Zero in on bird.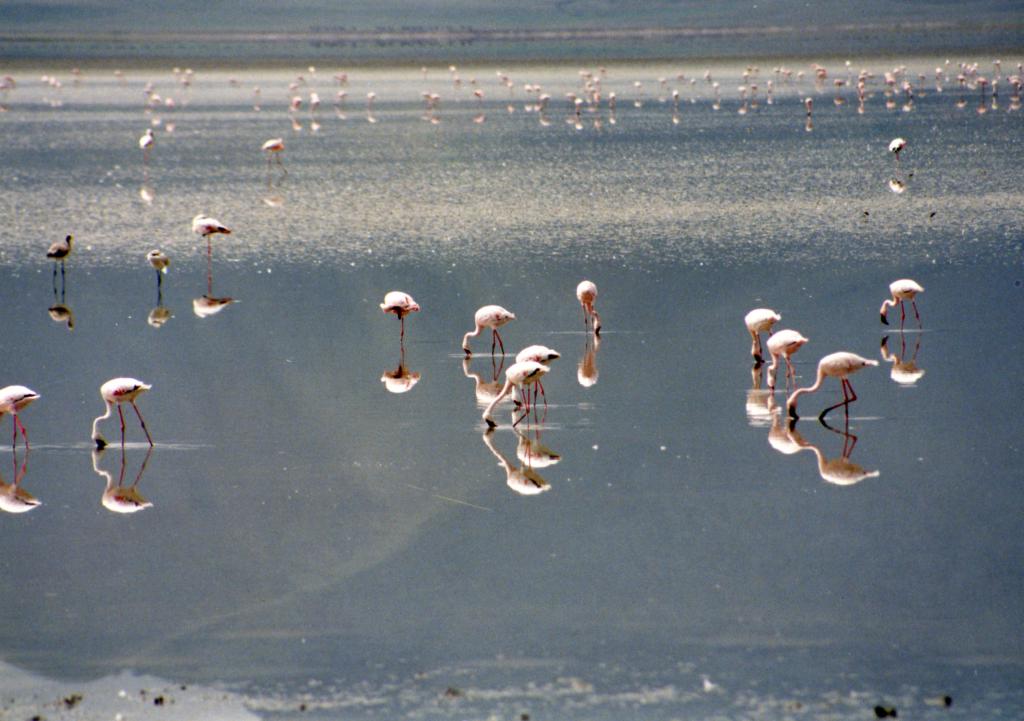
Zeroed in: box=[465, 304, 514, 352].
